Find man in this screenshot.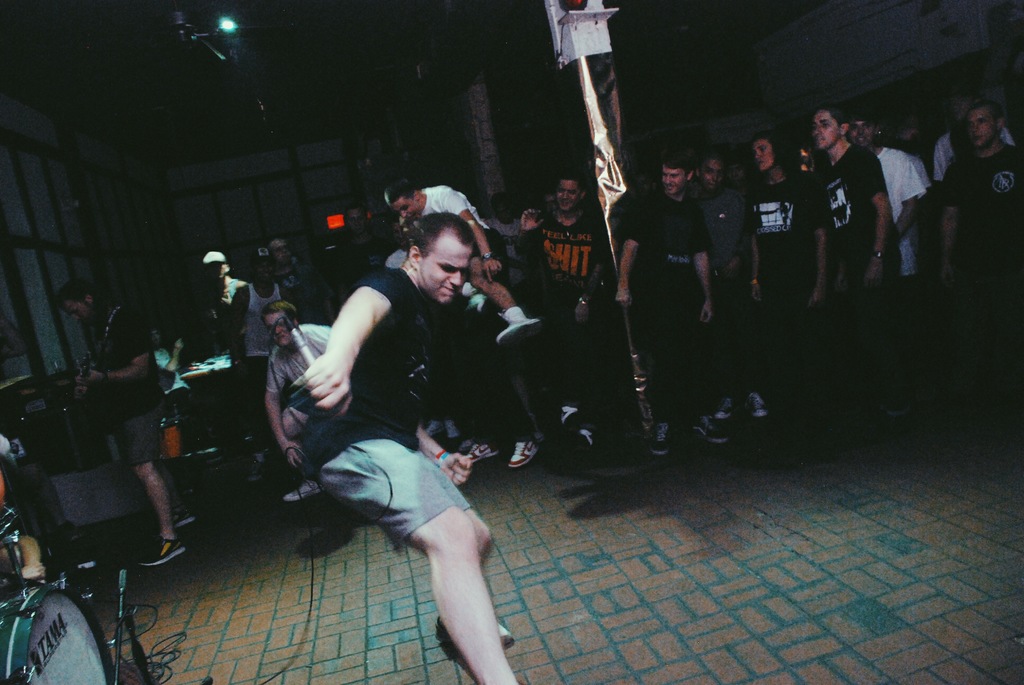
The bounding box for man is pyautogui.locateOnScreen(688, 141, 777, 445).
